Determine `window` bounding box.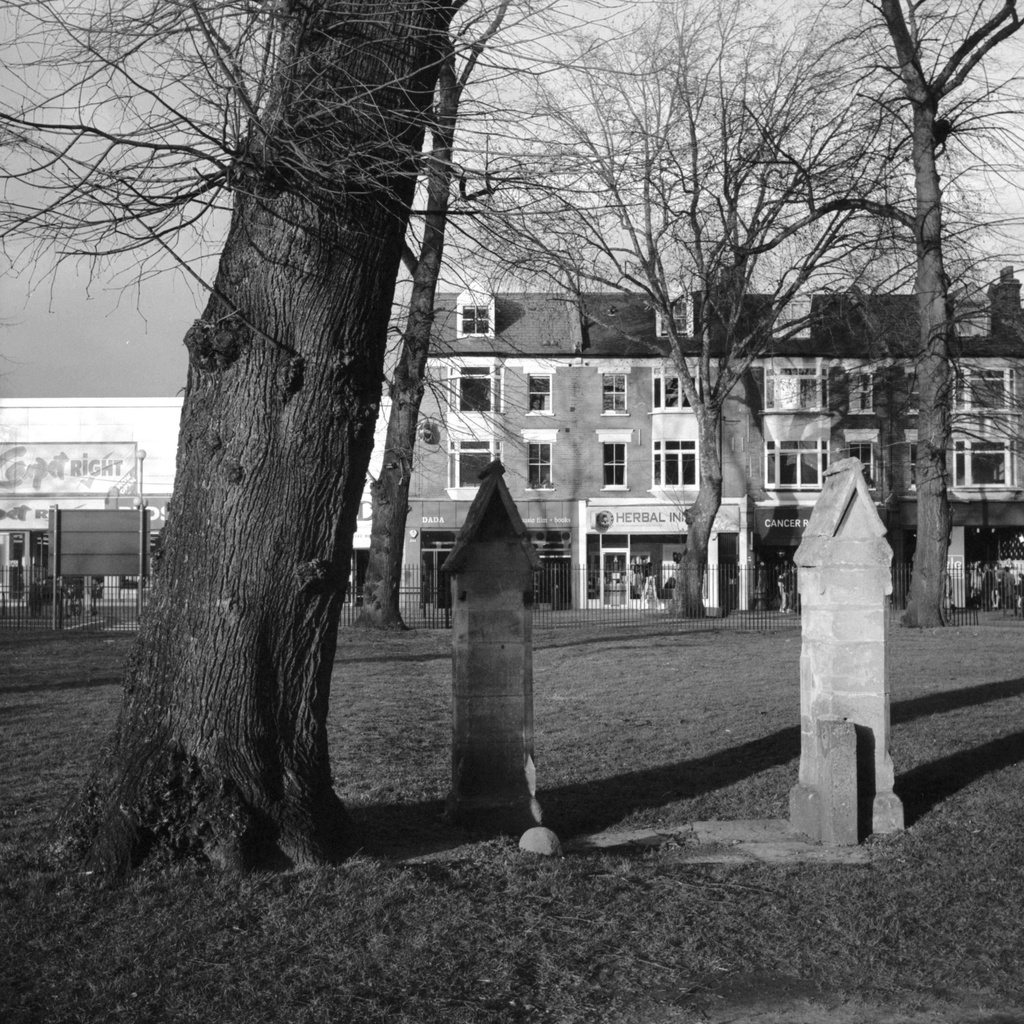
Determined: 906/433/918/491.
